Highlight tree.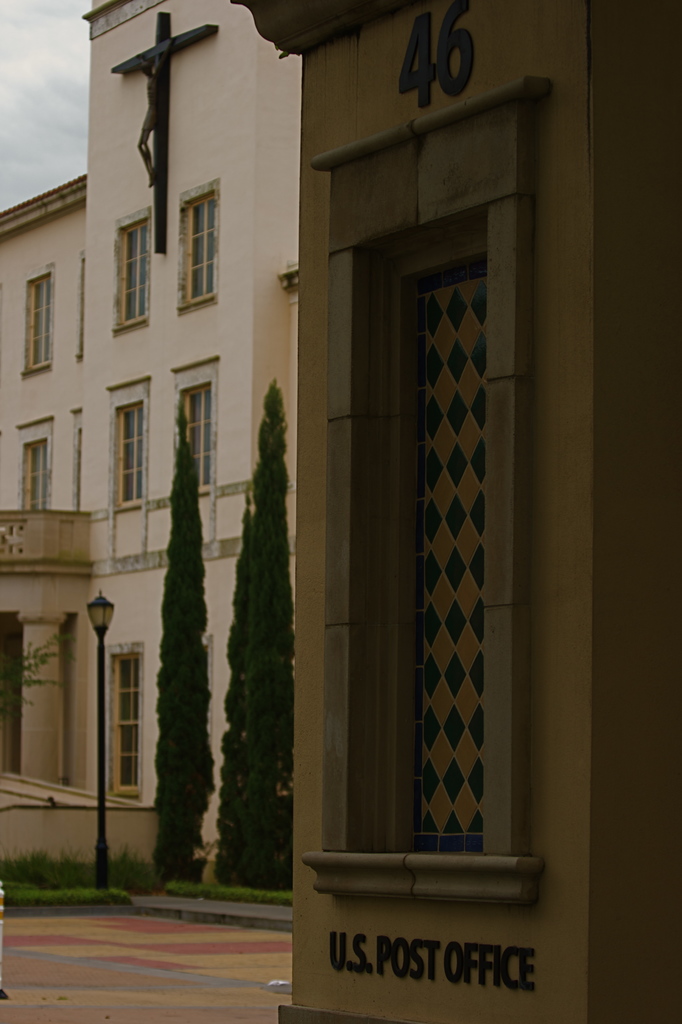
Highlighted region: detection(216, 385, 288, 881).
